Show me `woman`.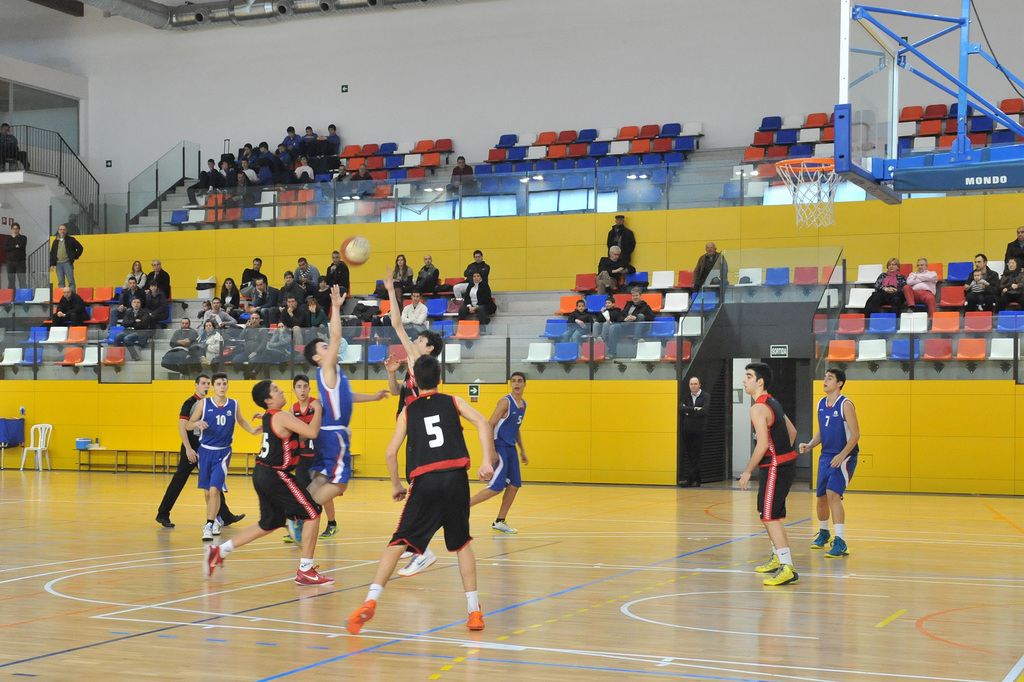
`woman` is here: x1=308, y1=299, x2=329, y2=328.
